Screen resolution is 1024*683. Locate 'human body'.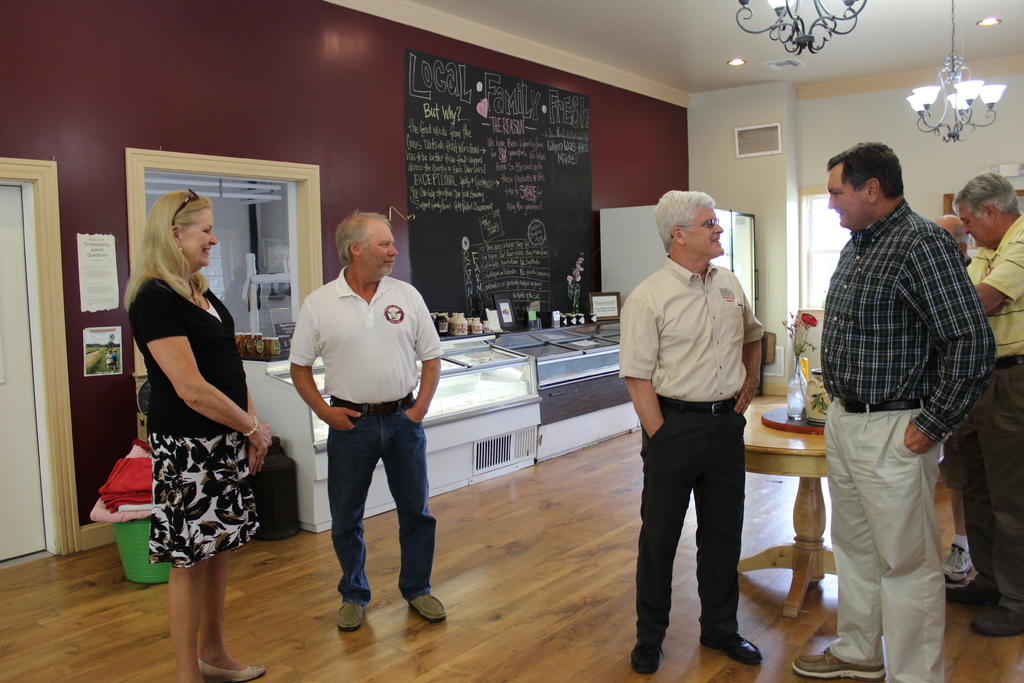
940:253:977:582.
